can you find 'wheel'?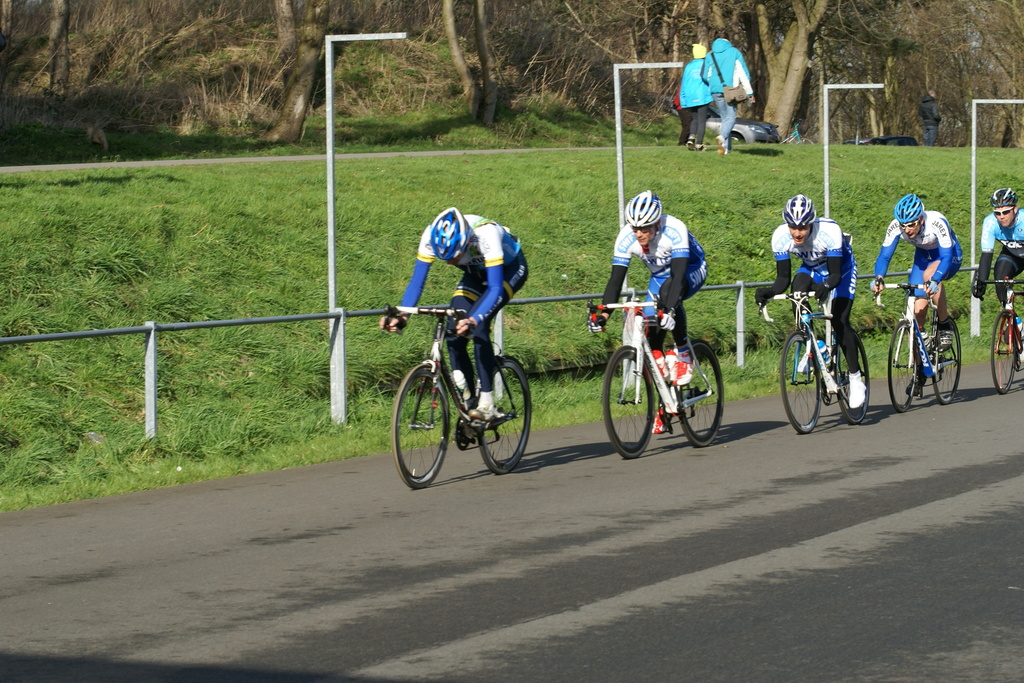
Yes, bounding box: [x1=838, y1=329, x2=868, y2=424].
